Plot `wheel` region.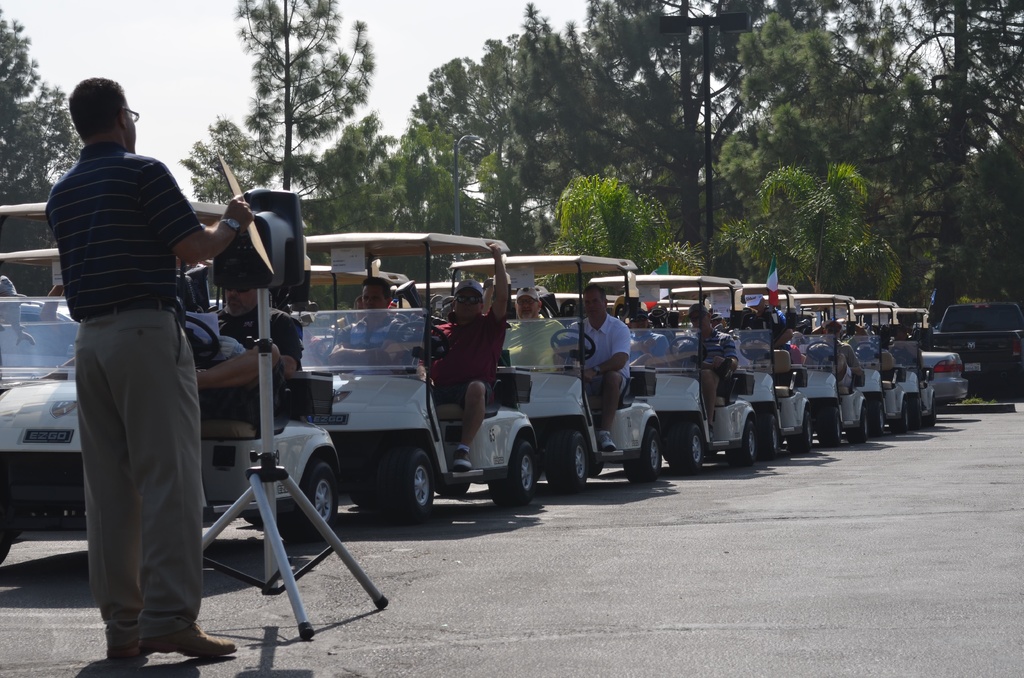
Plotted at Rect(552, 330, 595, 362).
